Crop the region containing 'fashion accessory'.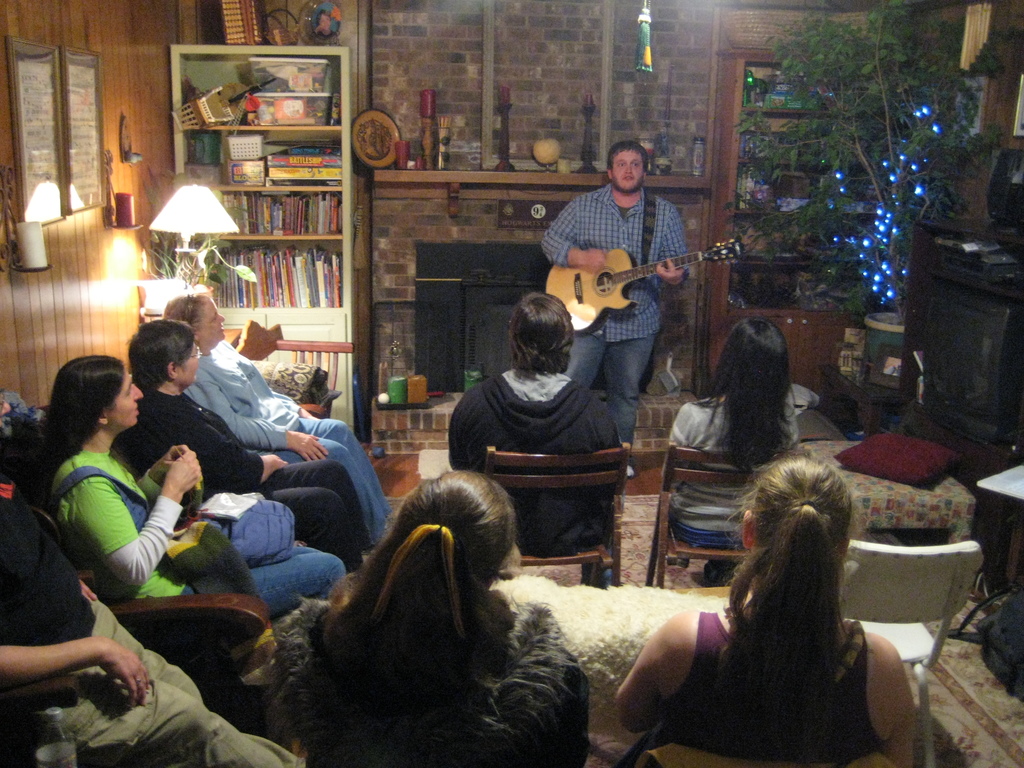
Crop region: (x1=800, y1=500, x2=817, y2=515).
